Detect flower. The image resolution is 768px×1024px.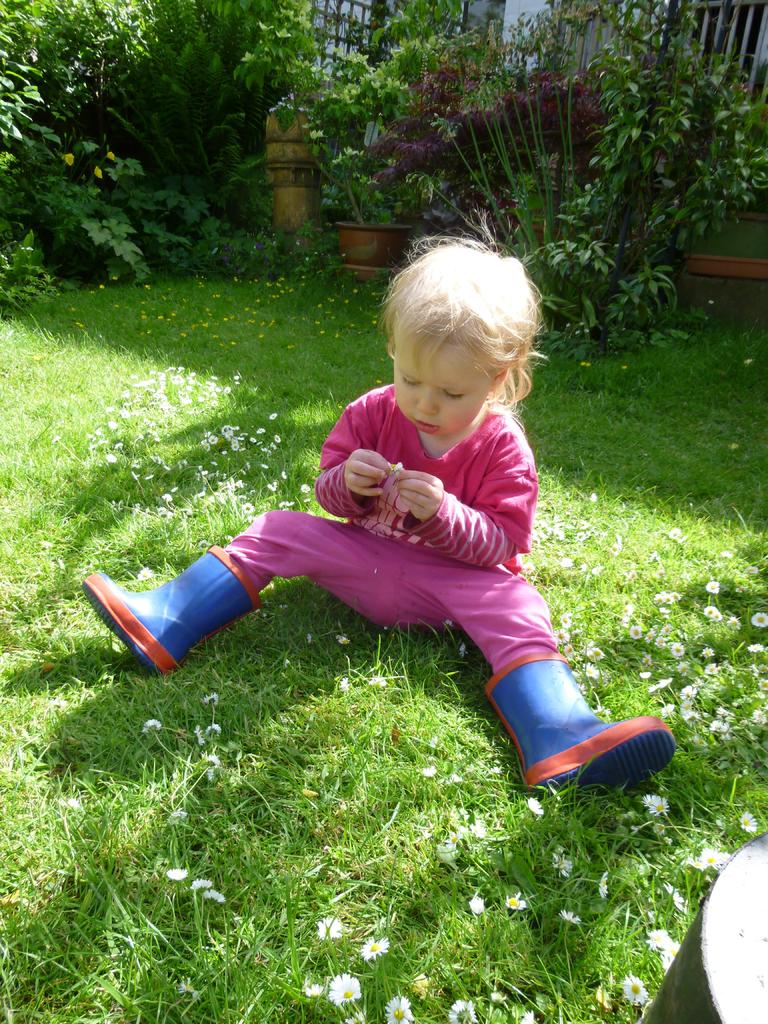
box=[660, 881, 685, 915].
